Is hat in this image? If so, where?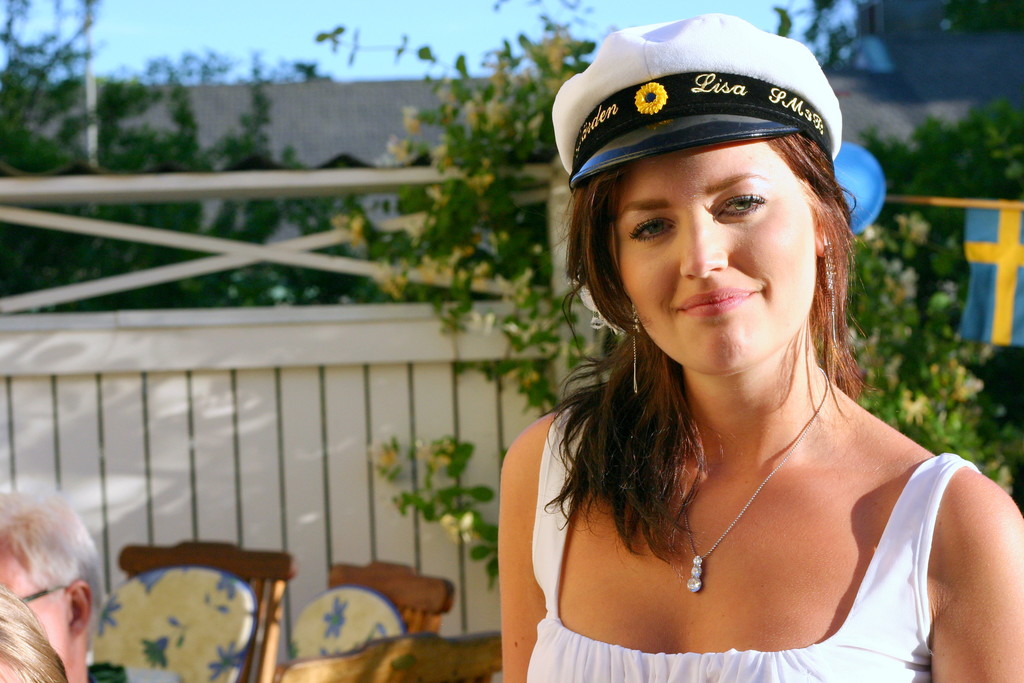
Yes, at pyautogui.locateOnScreen(547, 10, 848, 189).
